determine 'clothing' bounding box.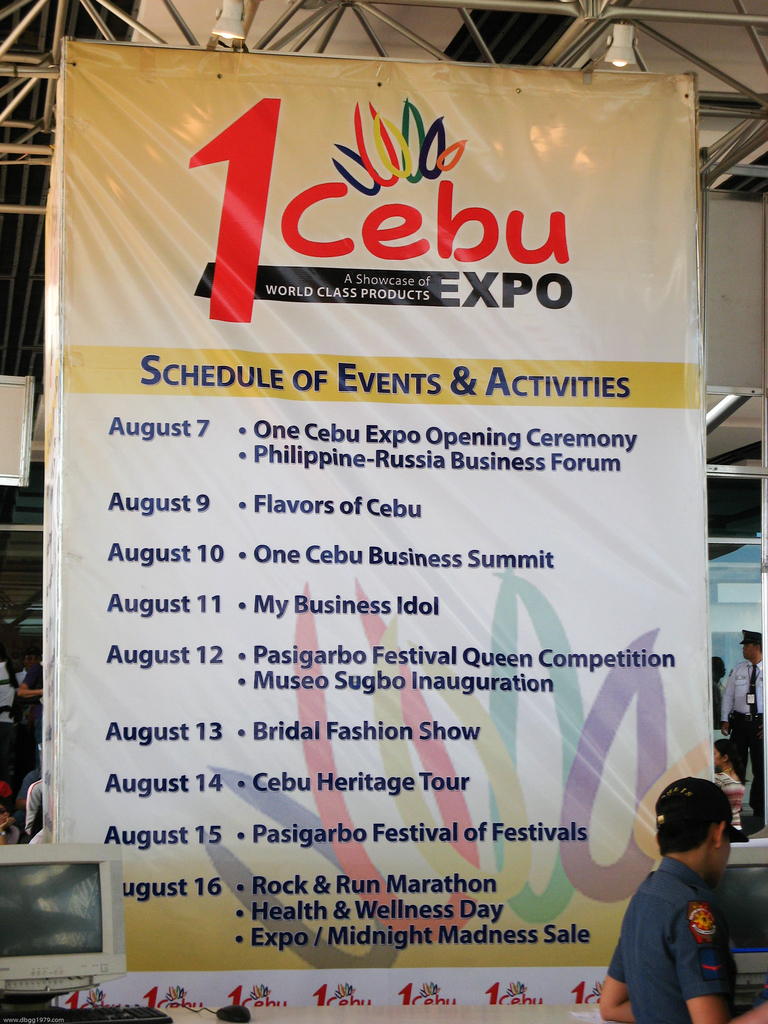
Determined: <region>607, 806, 766, 1021</region>.
